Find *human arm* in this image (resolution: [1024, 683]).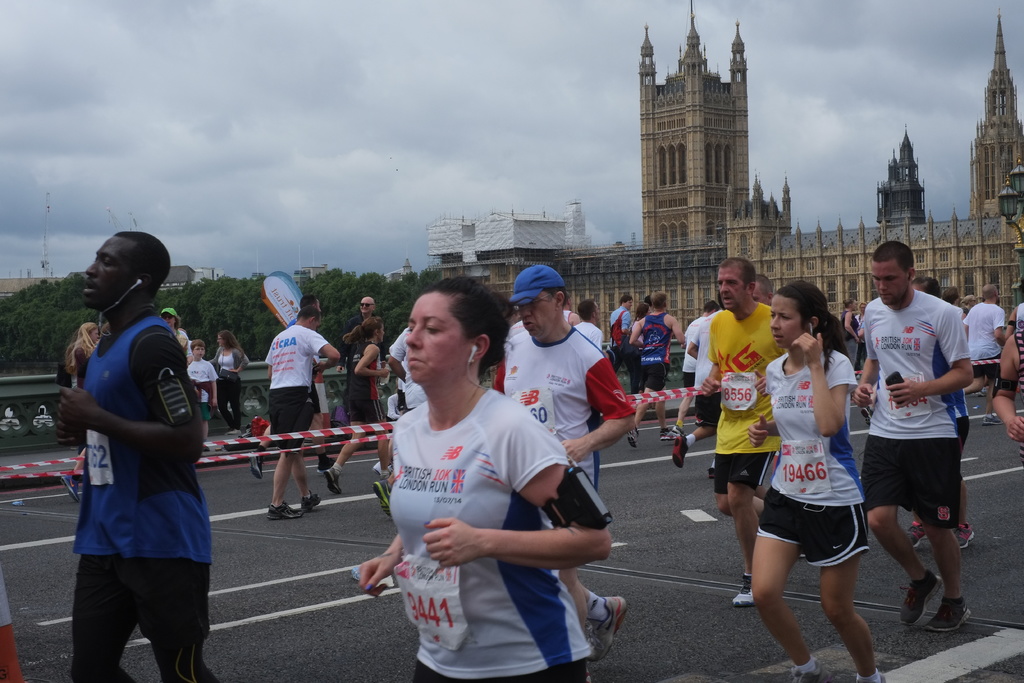
989/322/1023/449.
